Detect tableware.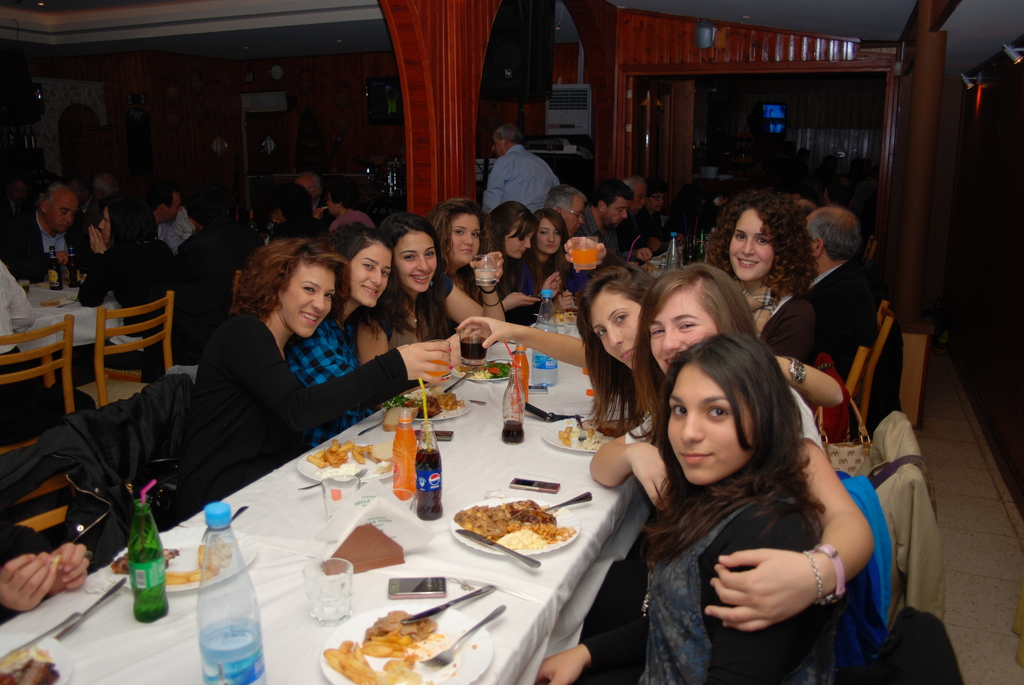
Detected at x1=303, y1=482, x2=324, y2=492.
